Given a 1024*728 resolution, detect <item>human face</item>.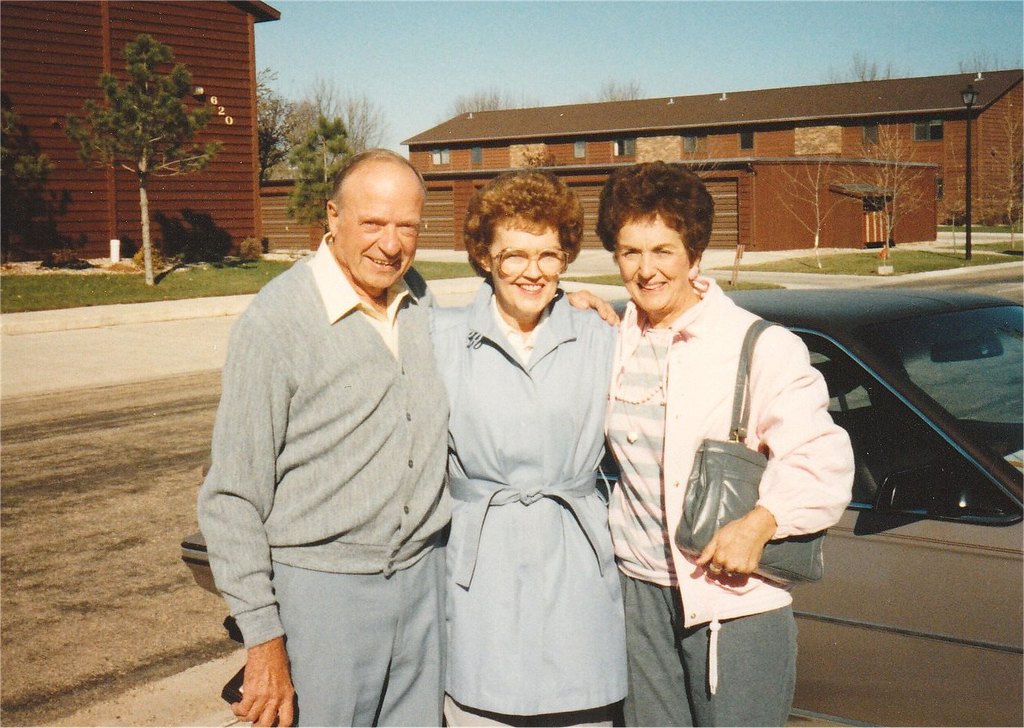
locate(490, 211, 562, 311).
